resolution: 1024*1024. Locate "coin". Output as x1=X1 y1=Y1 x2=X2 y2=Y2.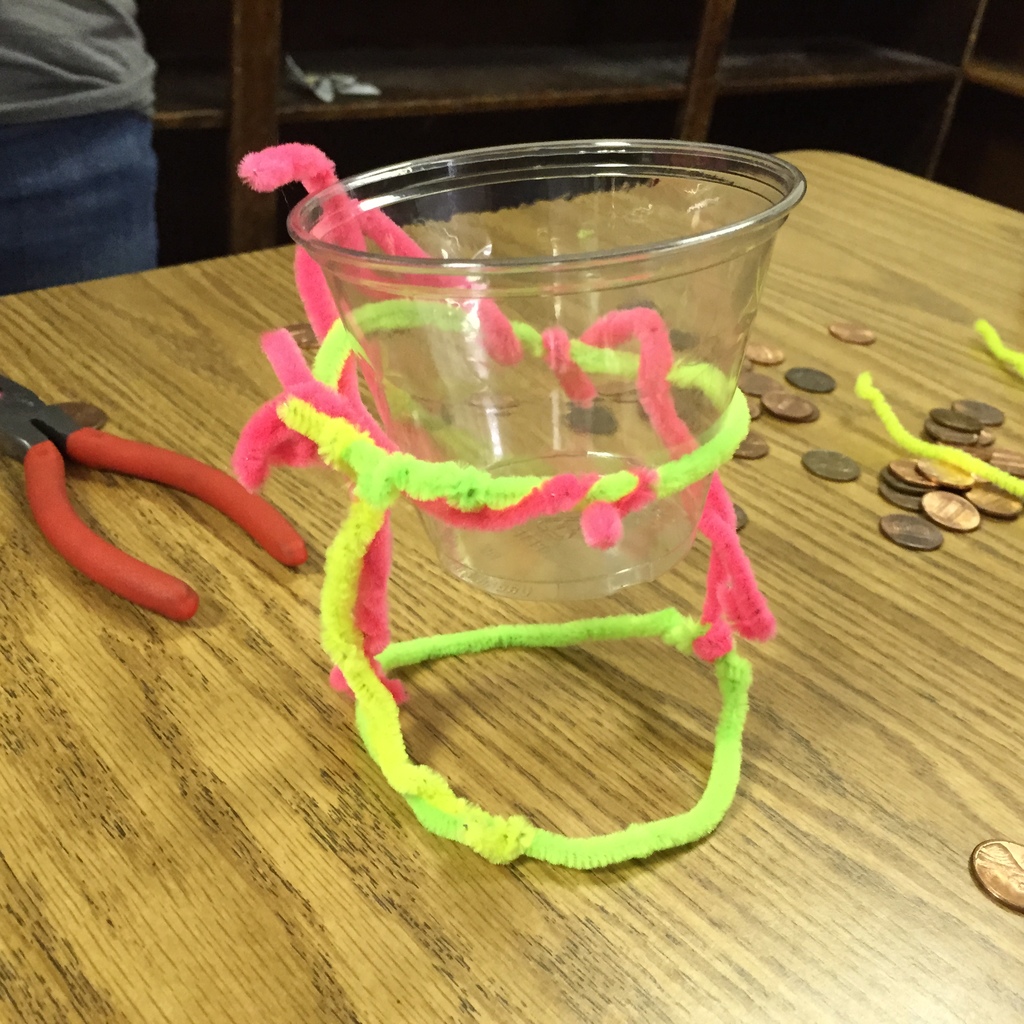
x1=564 y1=404 x2=622 y2=431.
